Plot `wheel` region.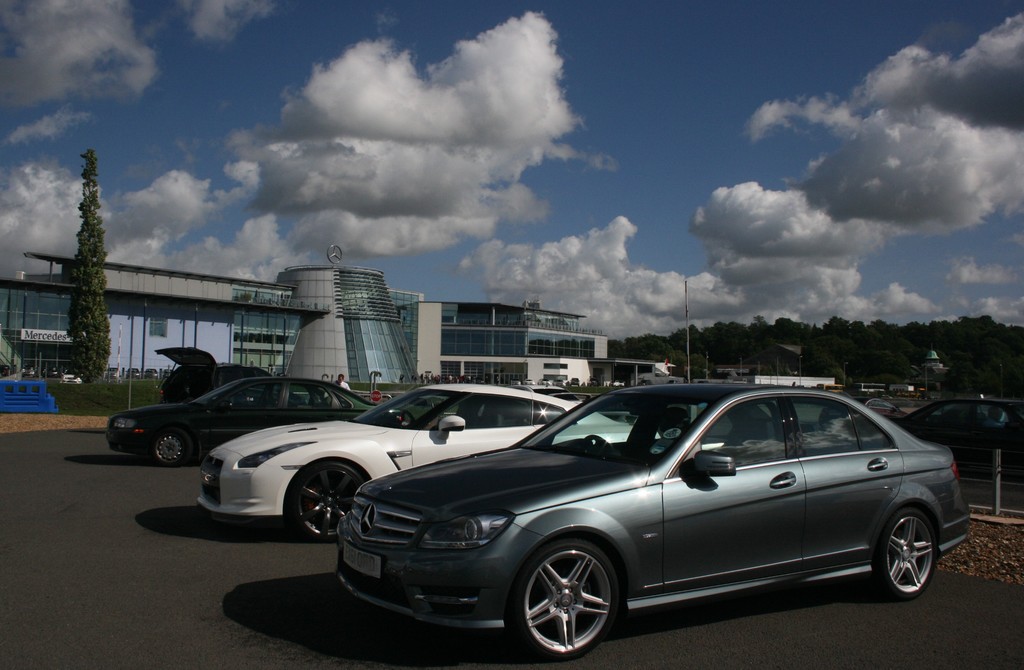
Plotted at 284/462/367/546.
